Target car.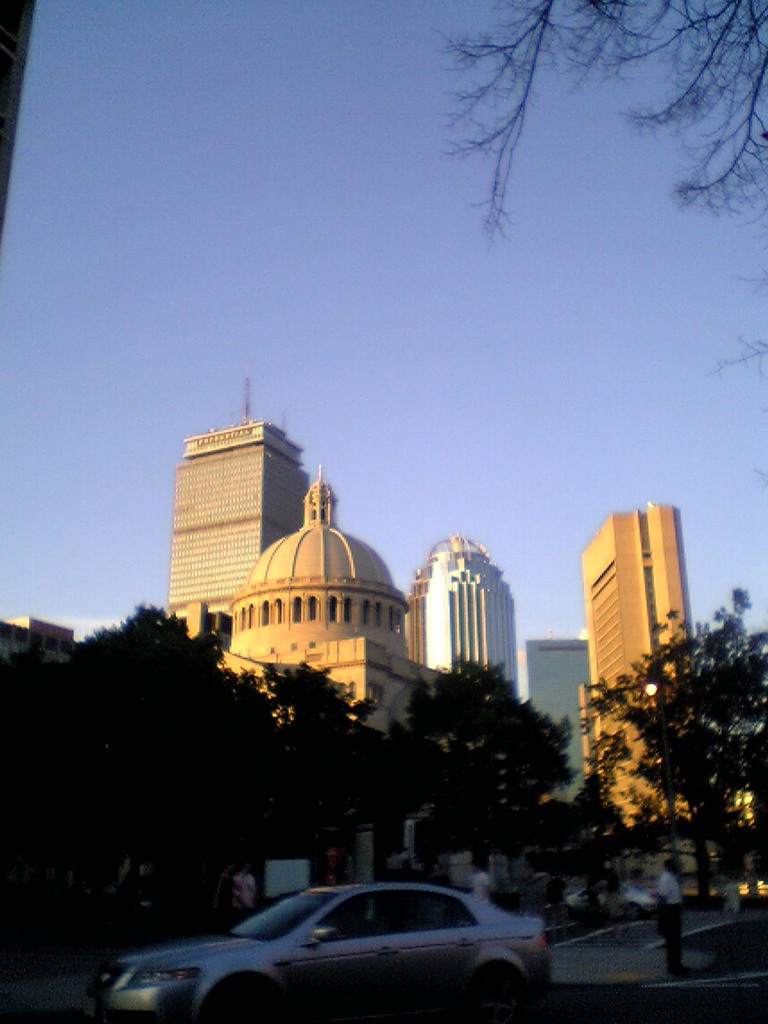
Target region: <bbox>112, 872, 568, 1010</bbox>.
